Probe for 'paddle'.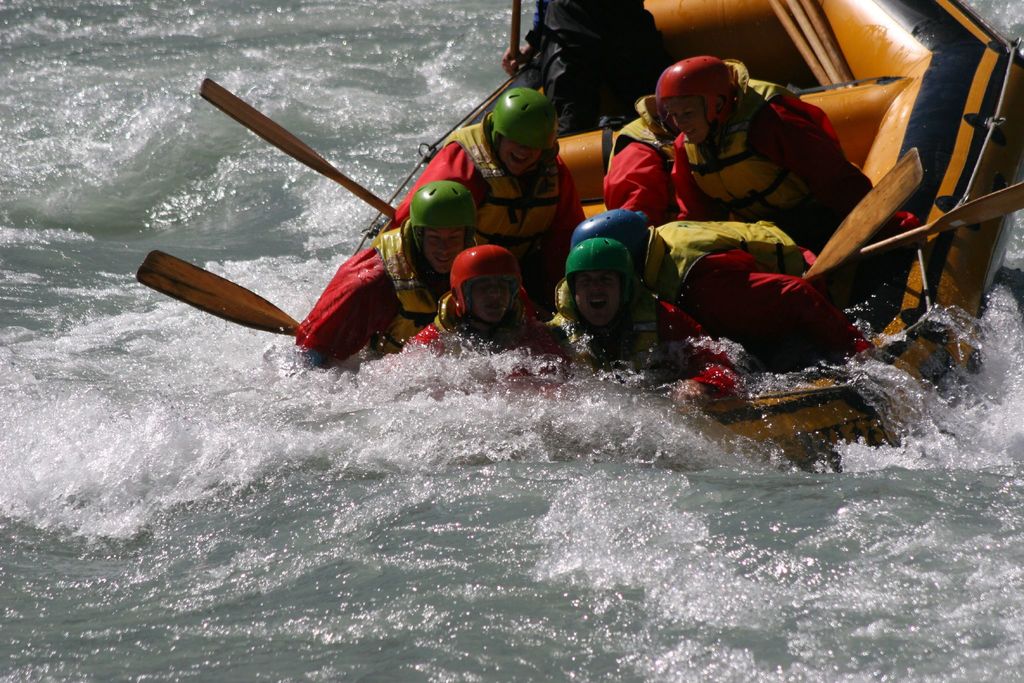
Probe result: select_region(134, 249, 298, 336).
